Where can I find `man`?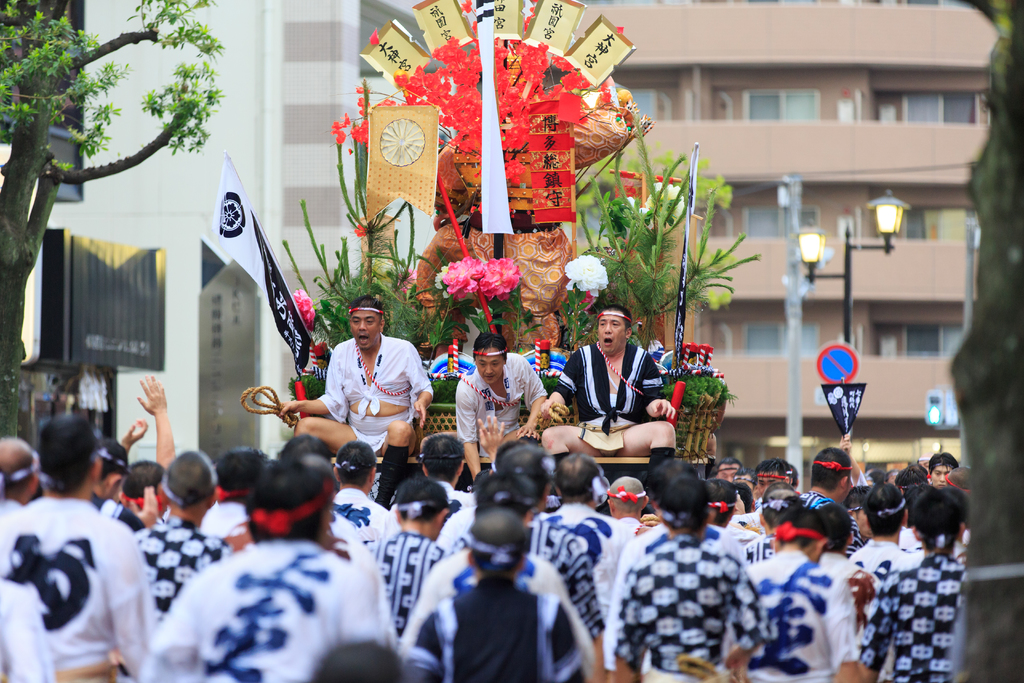
You can find it at {"left": 856, "top": 491, "right": 975, "bottom": 682}.
